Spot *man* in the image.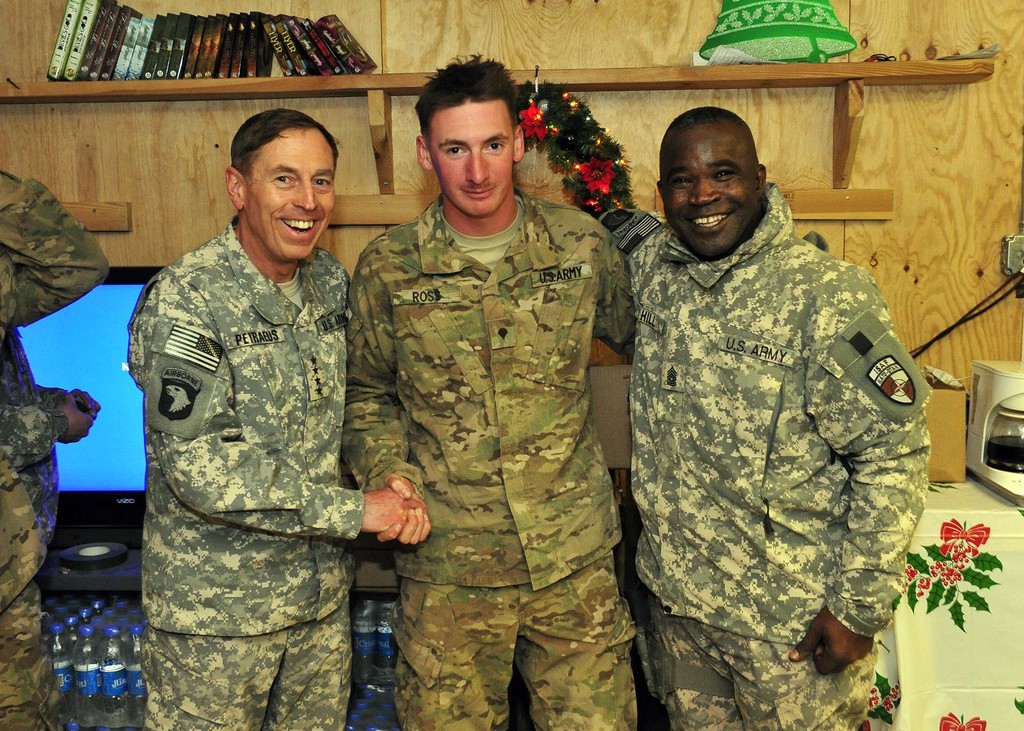
*man* found at <region>337, 44, 639, 730</region>.
